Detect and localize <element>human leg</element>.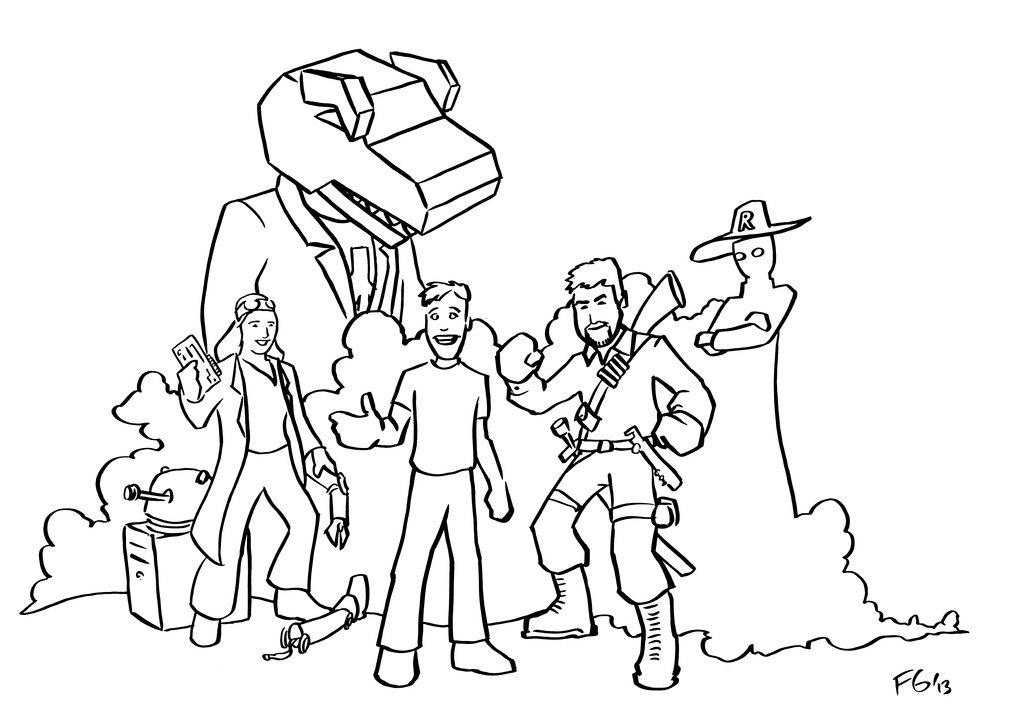
Localized at {"x1": 266, "y1": 444, "x2": 328, "y2": 616}.
